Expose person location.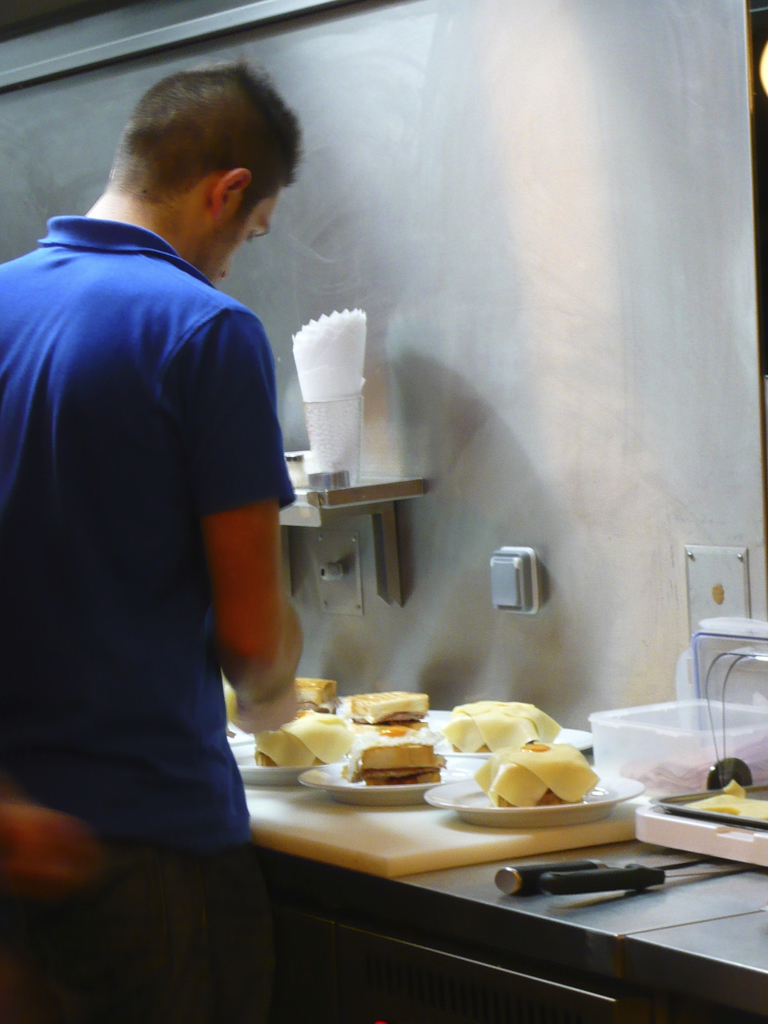
Exposed at box(17, 58, 311, 943).
